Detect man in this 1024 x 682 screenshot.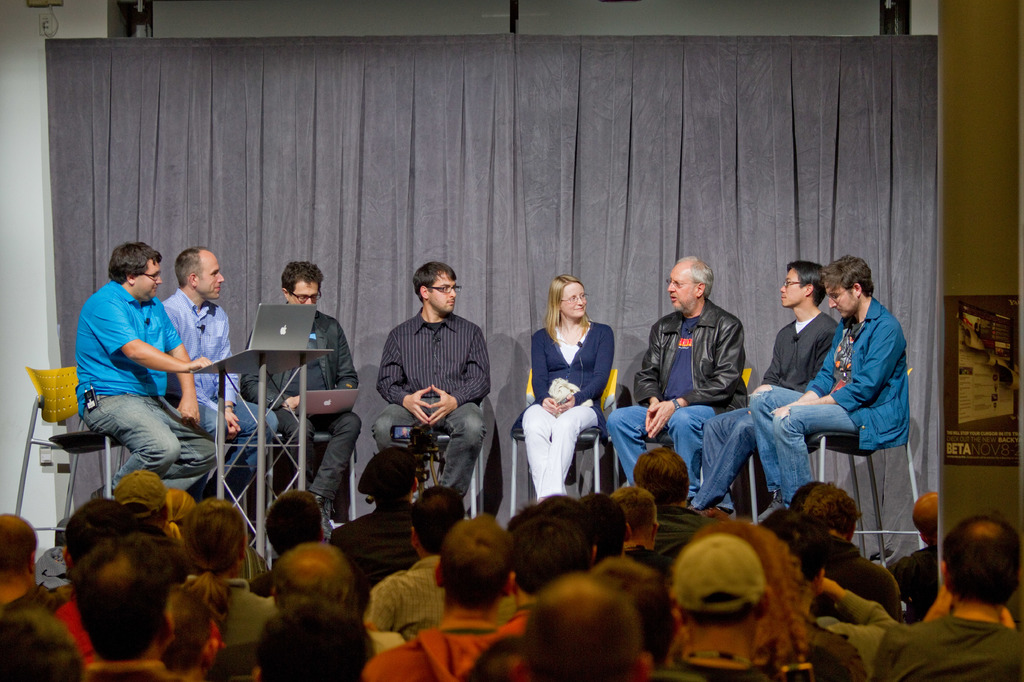
Detection: pyautogui.locateOnScreen(866, 514, 1023, 681).
